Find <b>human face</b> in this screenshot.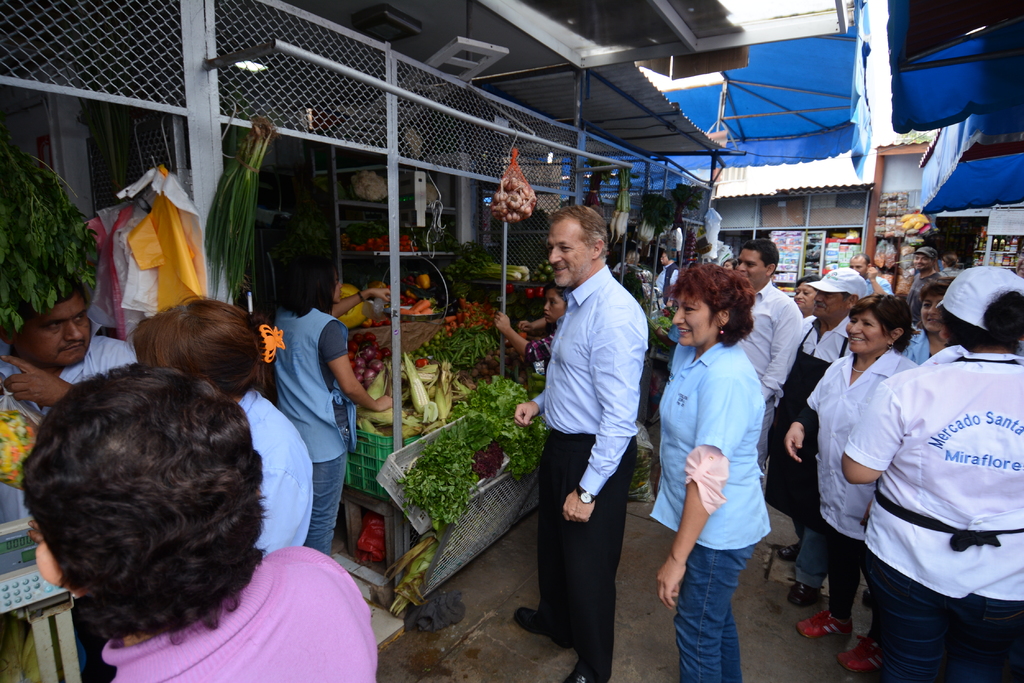
The bounding box for <b>human face</b> is 849 261 865 275.
